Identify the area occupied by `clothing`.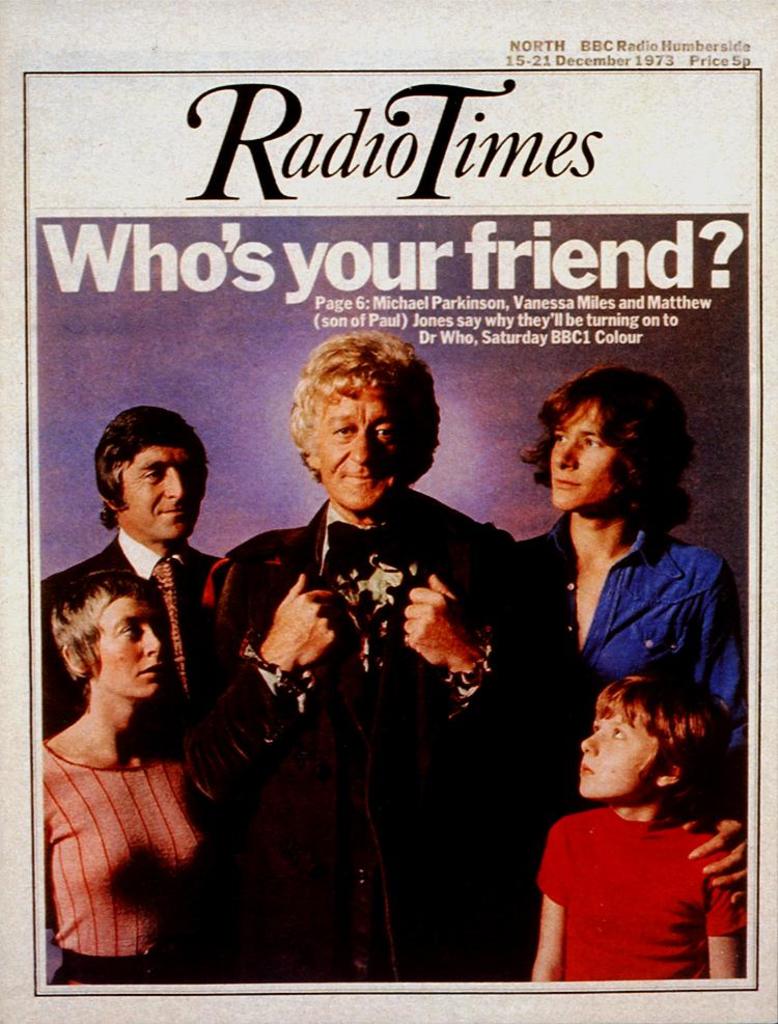
Area: bbox=(38, 521, 226, 947).
